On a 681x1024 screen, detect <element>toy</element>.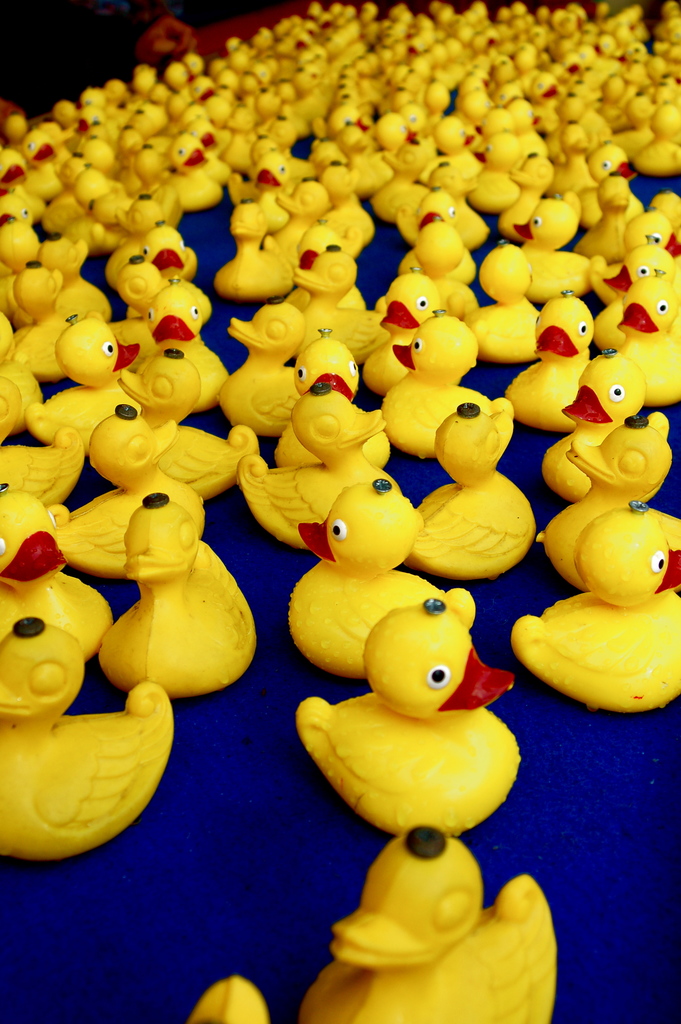
136,276,236,416.
